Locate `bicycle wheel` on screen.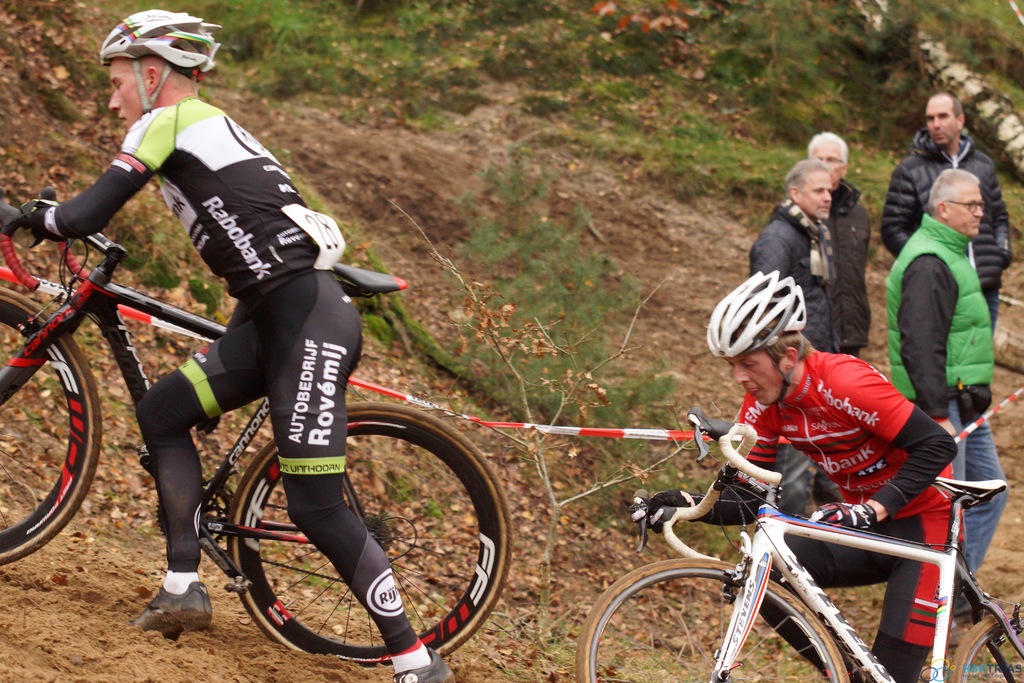
On screen at (0, 285, 102, 564).
